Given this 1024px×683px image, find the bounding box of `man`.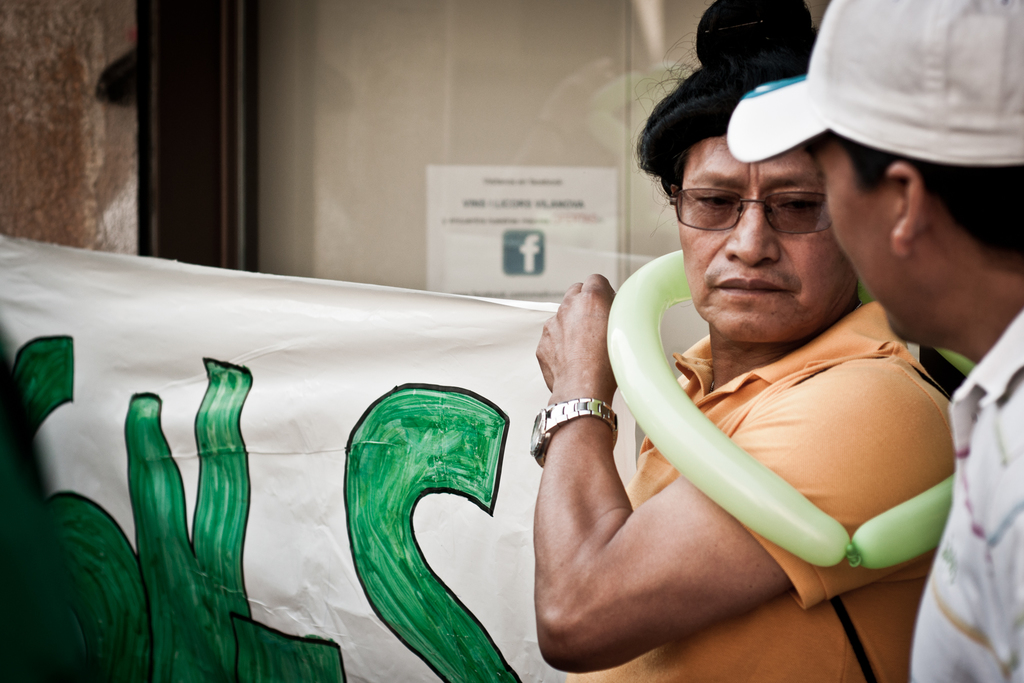
(x1=725, y1=0, x2=1023, y2=682).
